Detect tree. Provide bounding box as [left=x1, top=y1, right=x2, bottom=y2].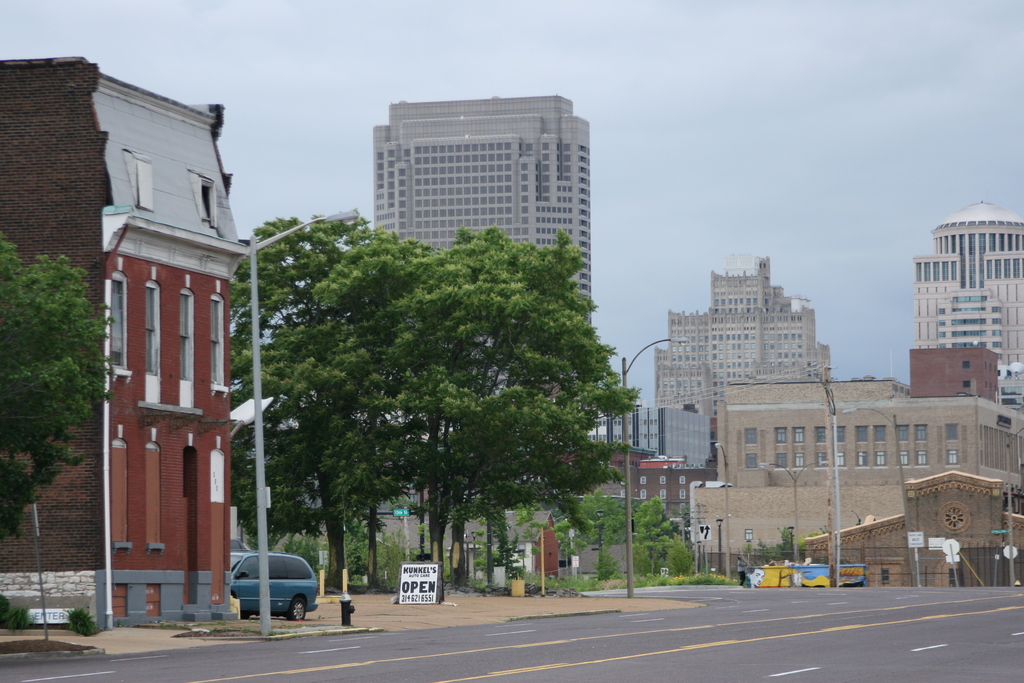
[left=0, top=238, right=110, bottom=543].
